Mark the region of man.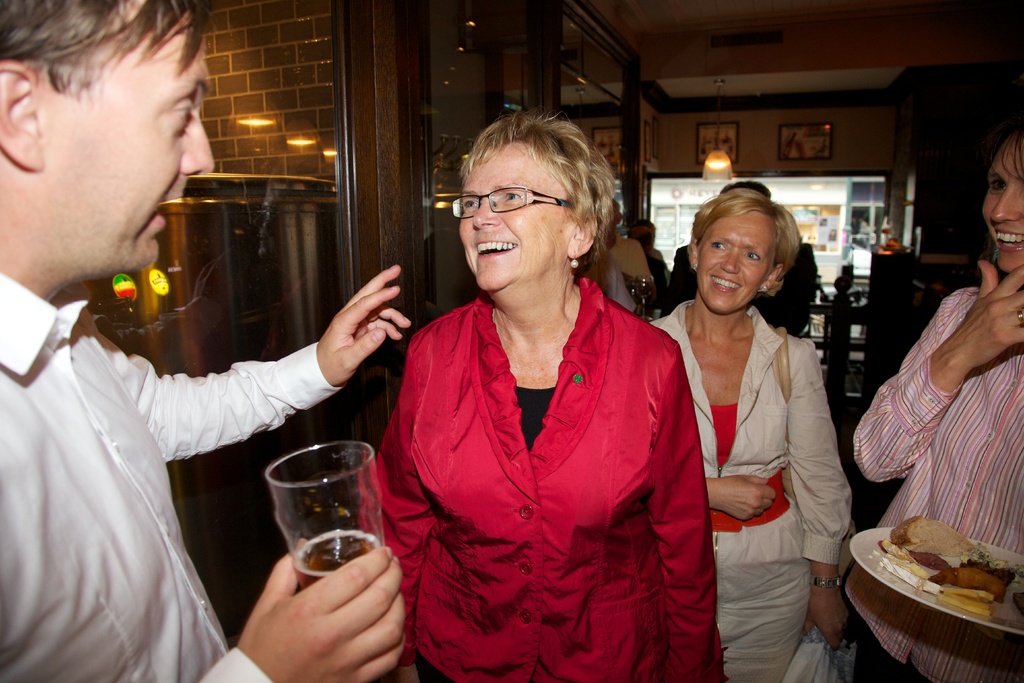
Region: bbox=[0, 0, 414, 682].
